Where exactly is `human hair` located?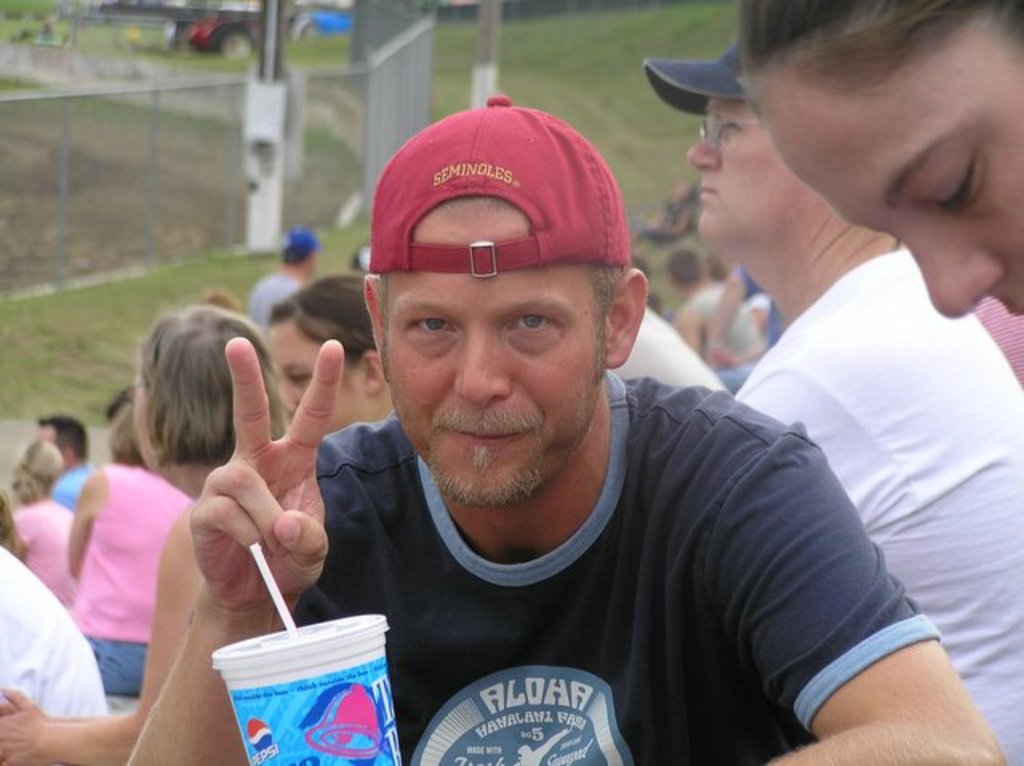
Its bounding box is (left=107, top=403, right=149, bottom=469).
